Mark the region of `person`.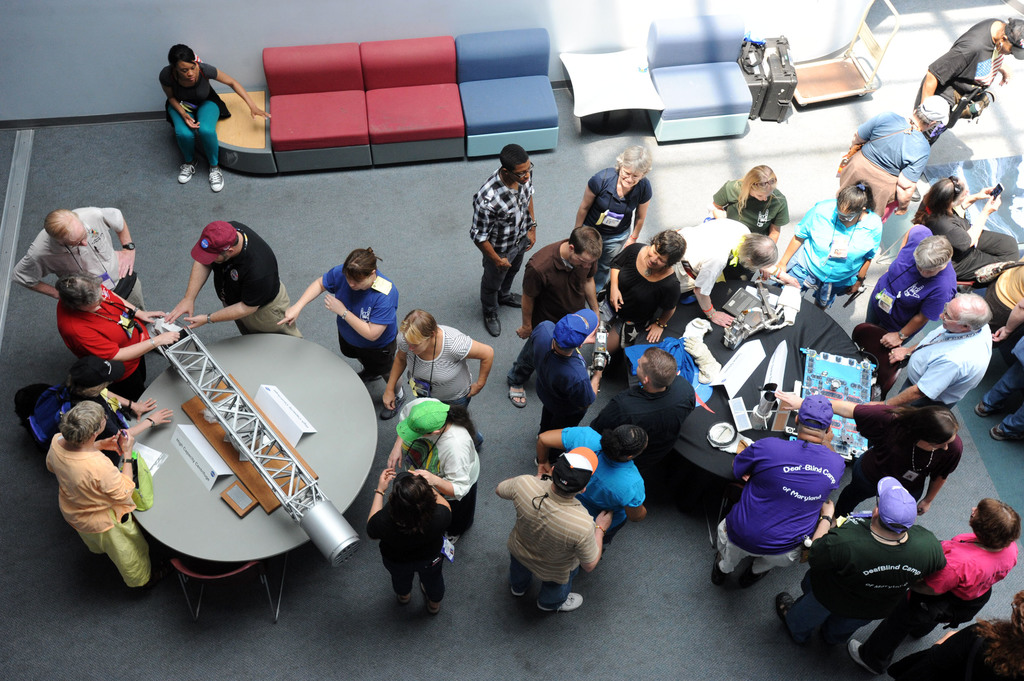
Region: [40, 399, 161, 588].
